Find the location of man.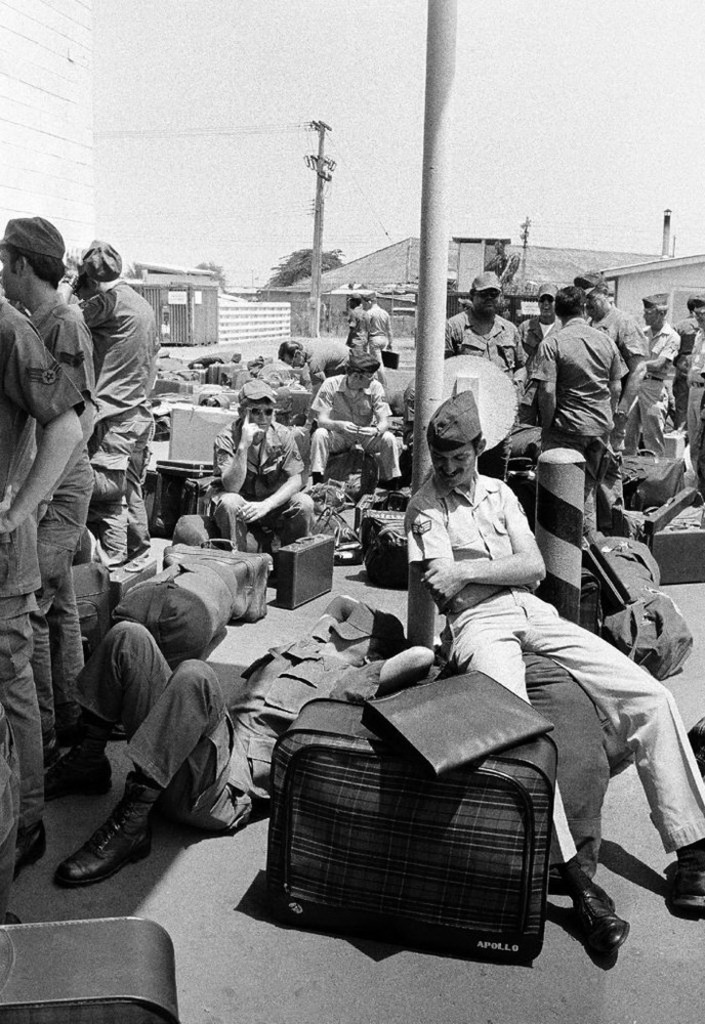
Location: 566/263/649/499.
